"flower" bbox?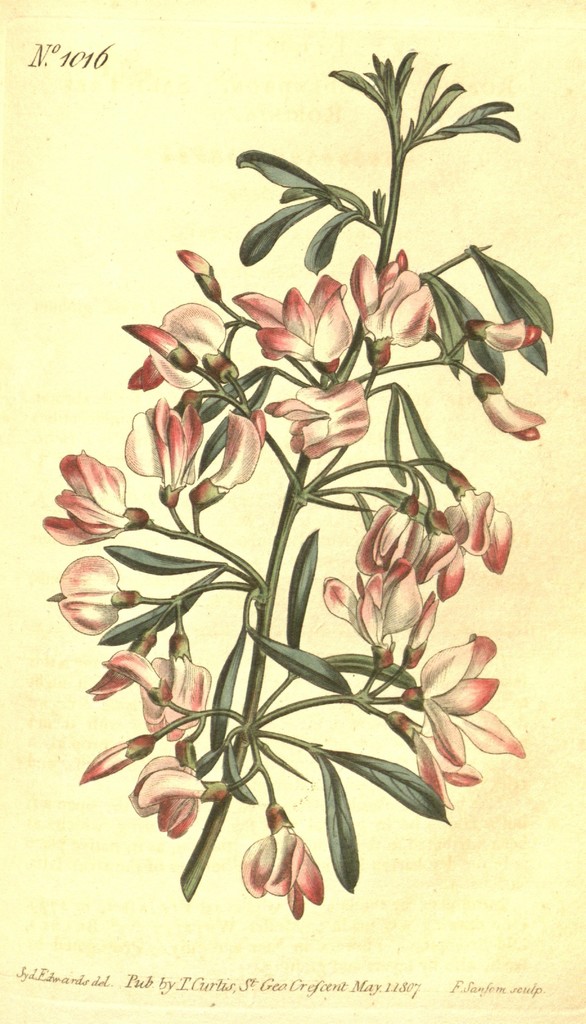
region(37, 454, 147, 547)
